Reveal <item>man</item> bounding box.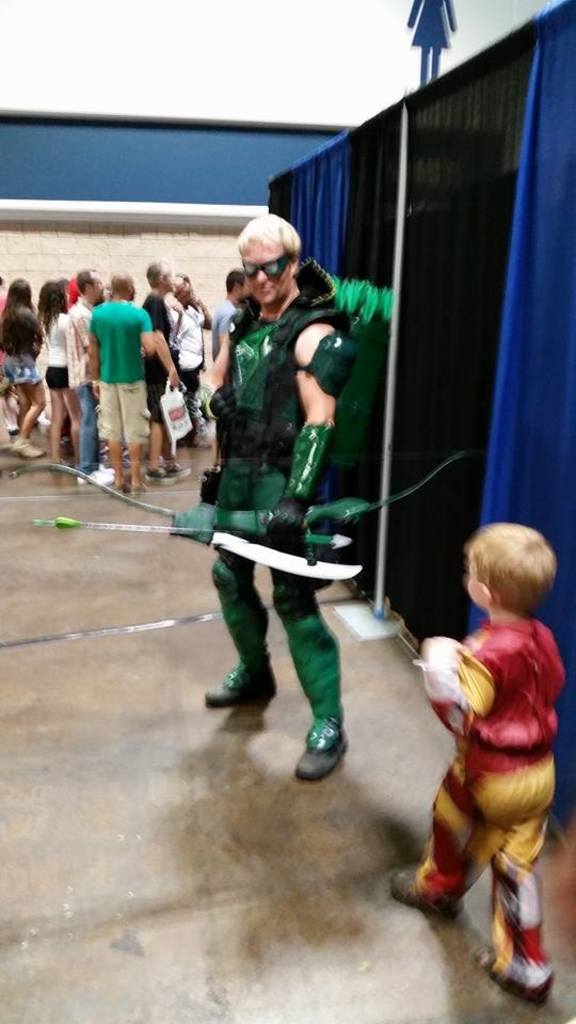
Revealed: pyautogui.locateOnScreen(159, 276, 209, 438).
